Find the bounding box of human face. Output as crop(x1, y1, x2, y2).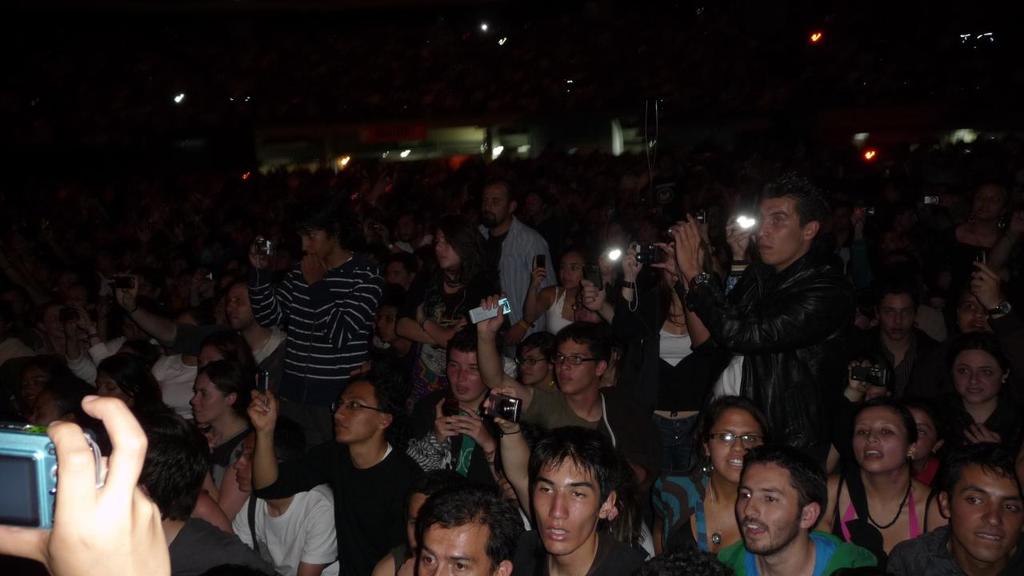
crop(521, 347, 547, 382).
